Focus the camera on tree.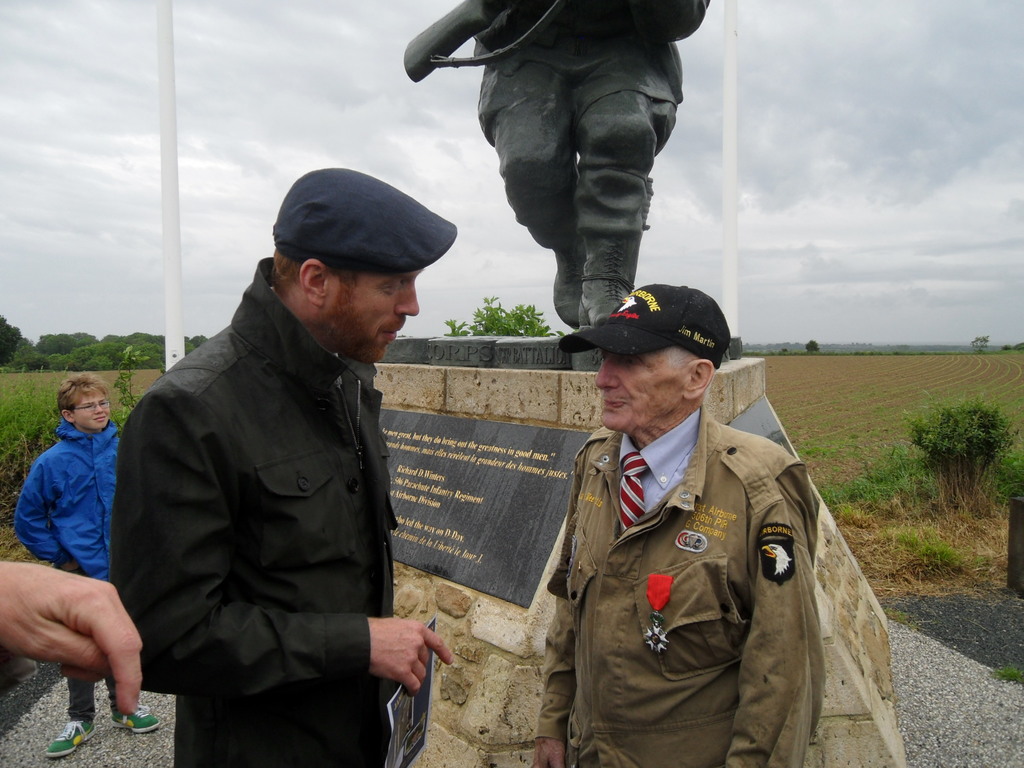
Focus region: (181, 328, 206, 351).
